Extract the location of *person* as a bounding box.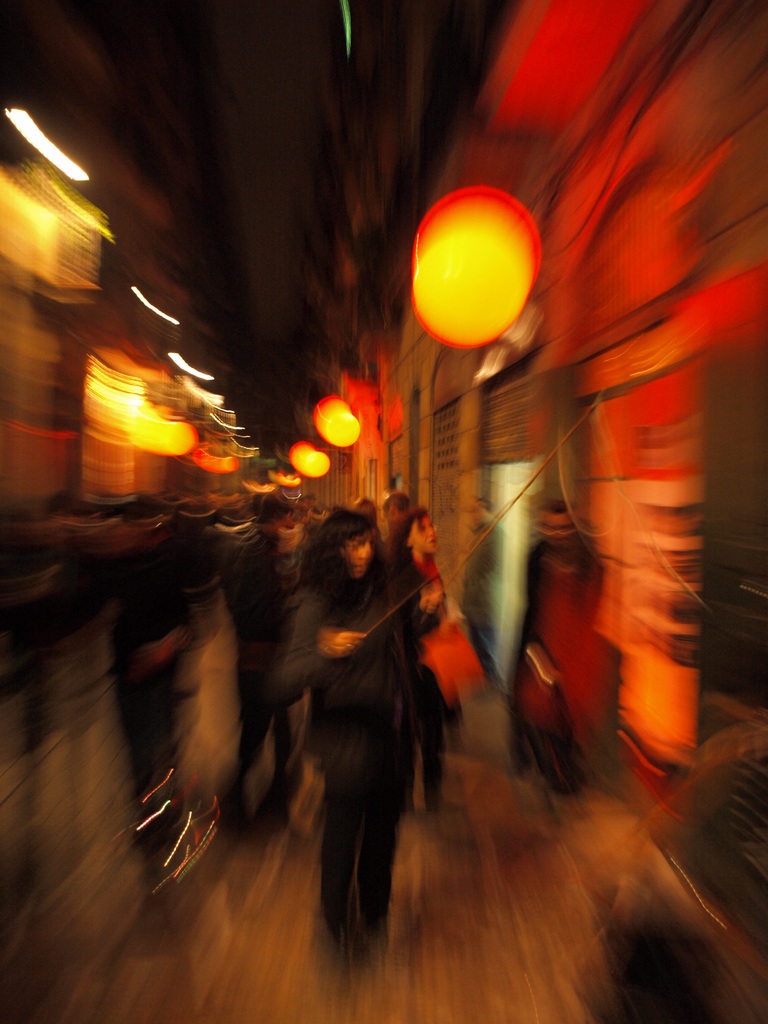
detection(267, 461, 455, 979).
